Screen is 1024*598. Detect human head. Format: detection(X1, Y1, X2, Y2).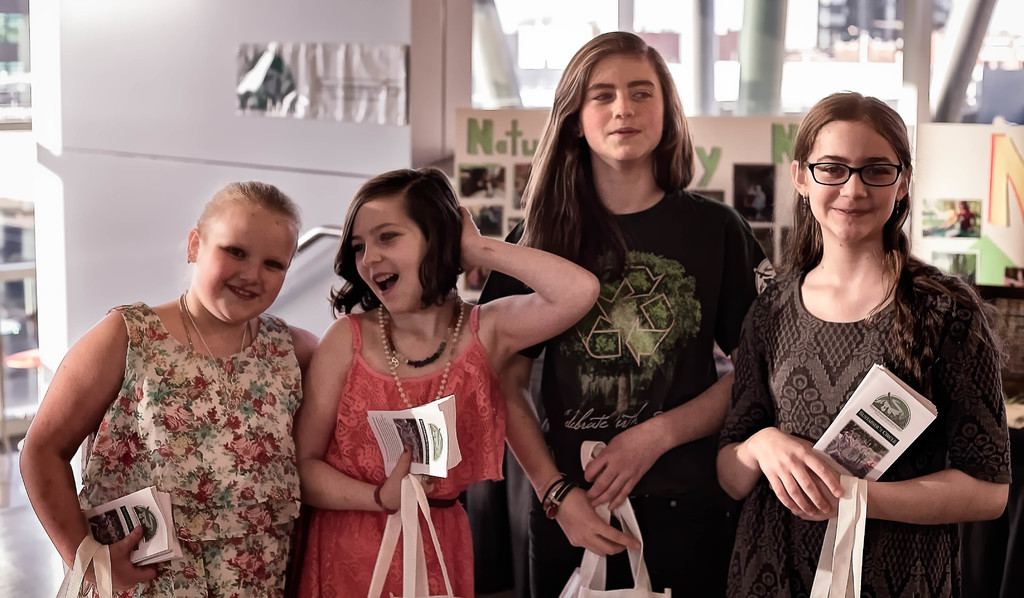
detection(176, 177, 300, 319).
